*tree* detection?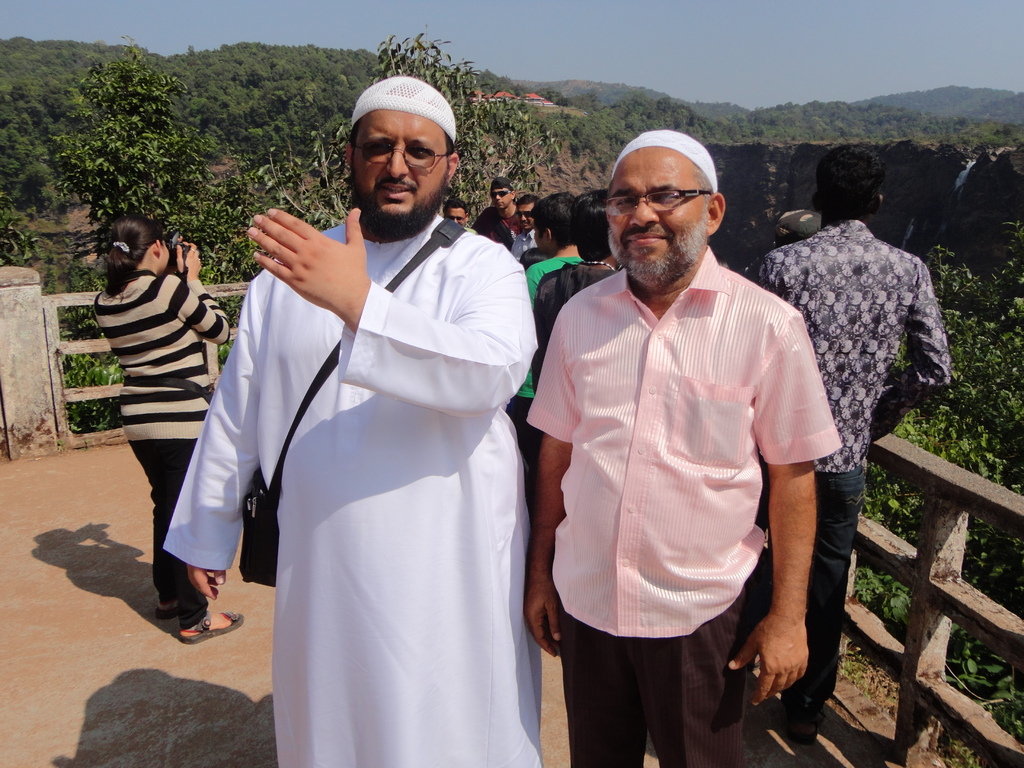
l=45, t=31, r=213, b=259
